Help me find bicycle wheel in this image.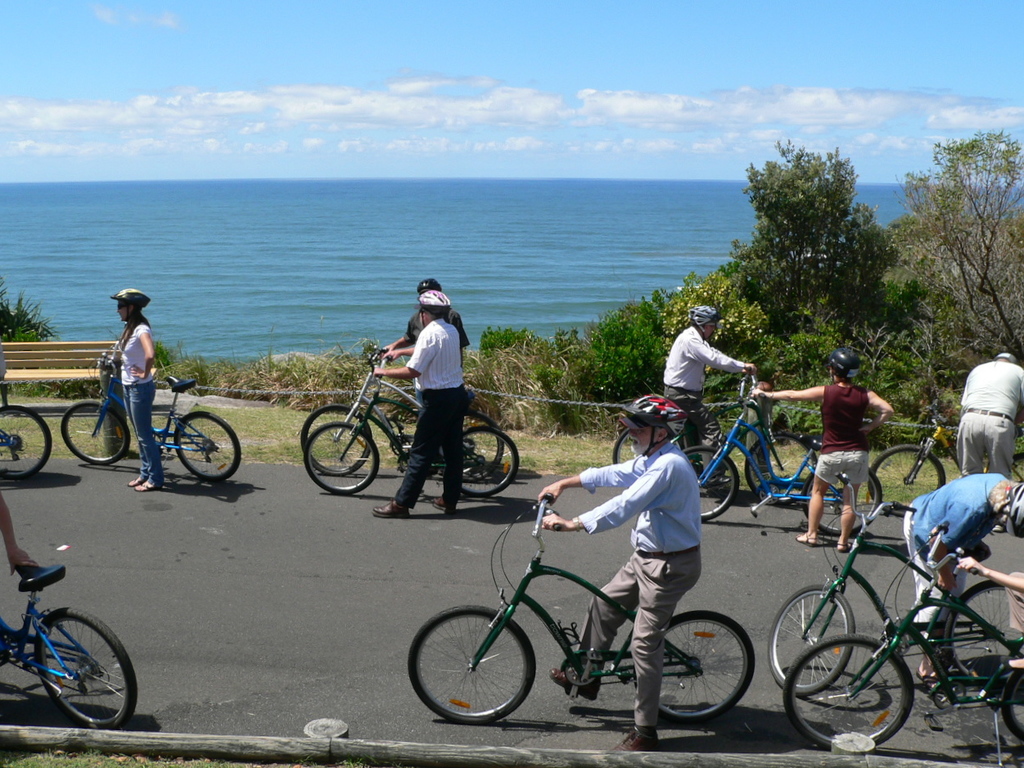
Found it: bbox(457, 427, 521, 503).
